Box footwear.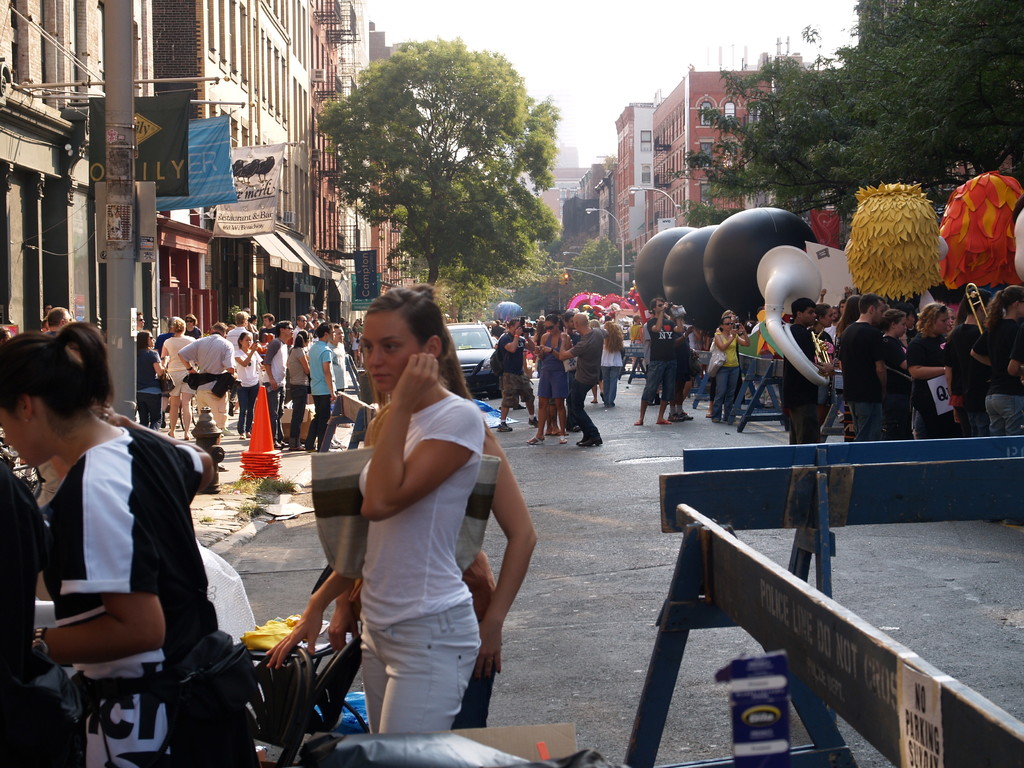
locate(634, 420, 644, 428).
